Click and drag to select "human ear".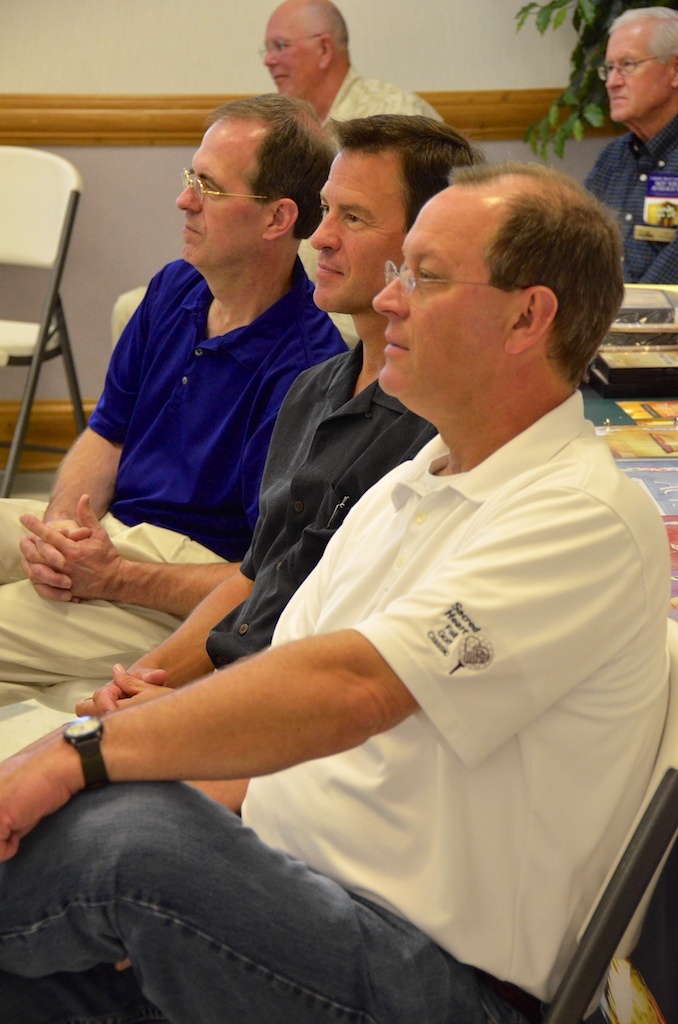
Selection: detection(258, 196, 299, 242).
